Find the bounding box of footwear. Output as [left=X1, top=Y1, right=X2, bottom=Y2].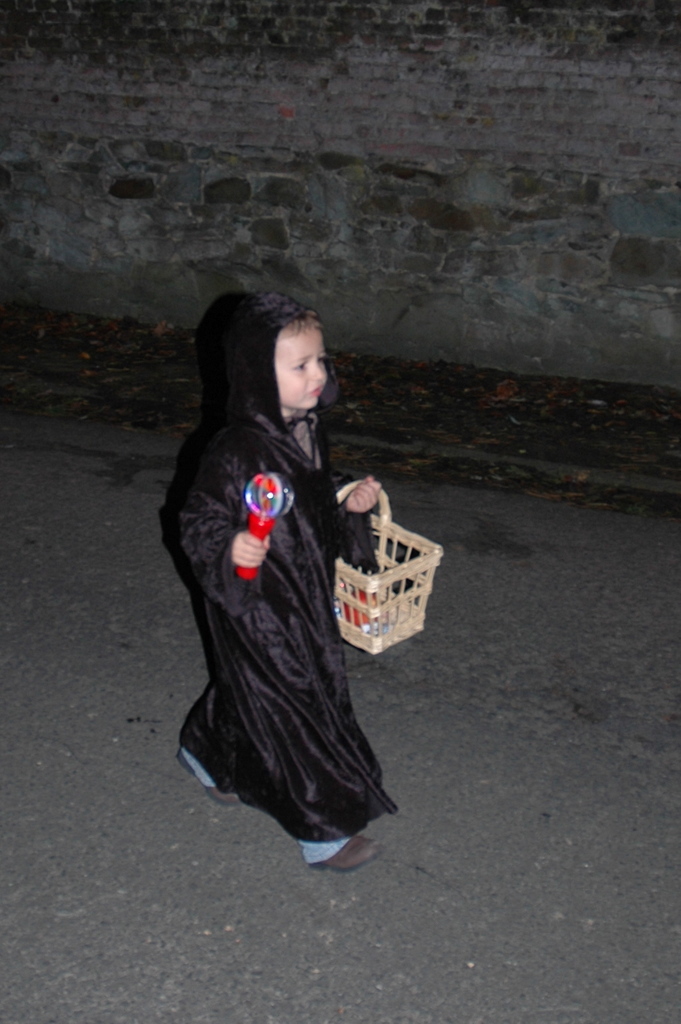
[left=168, top=750, right=245, bottom=815].
